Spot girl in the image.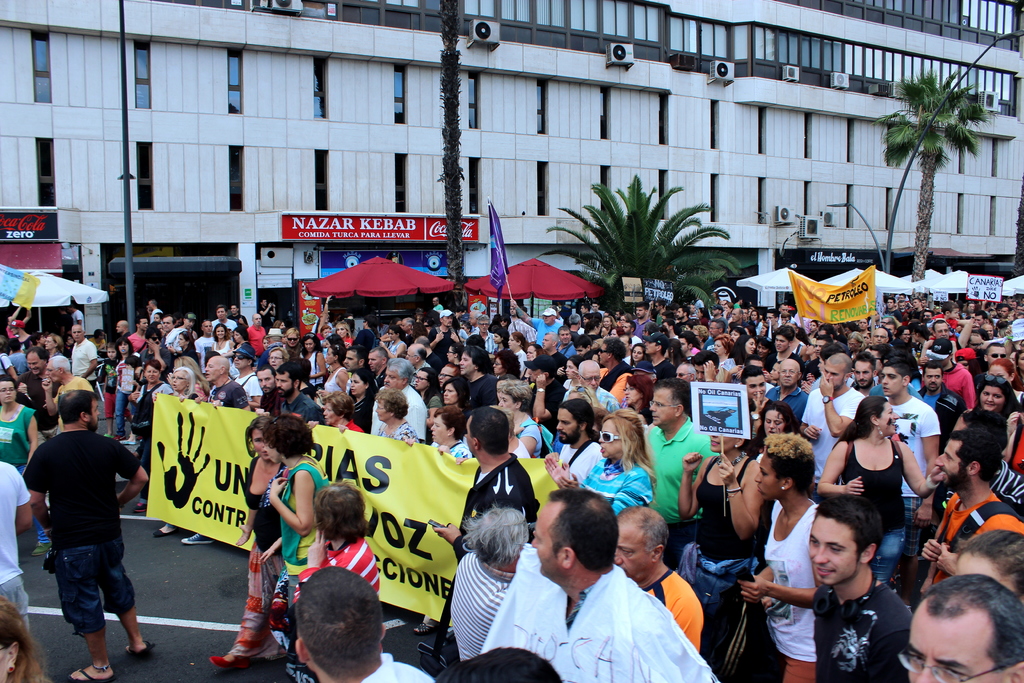
girl found at 621/374/653/422.
